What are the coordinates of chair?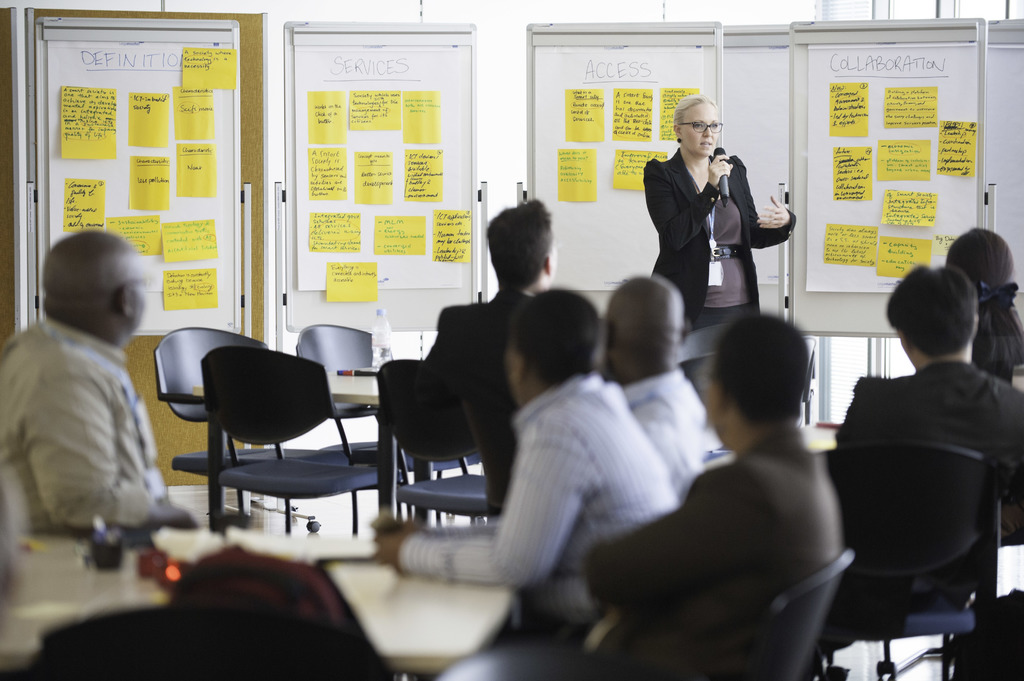
bbox(26, 602, 384, 680).
